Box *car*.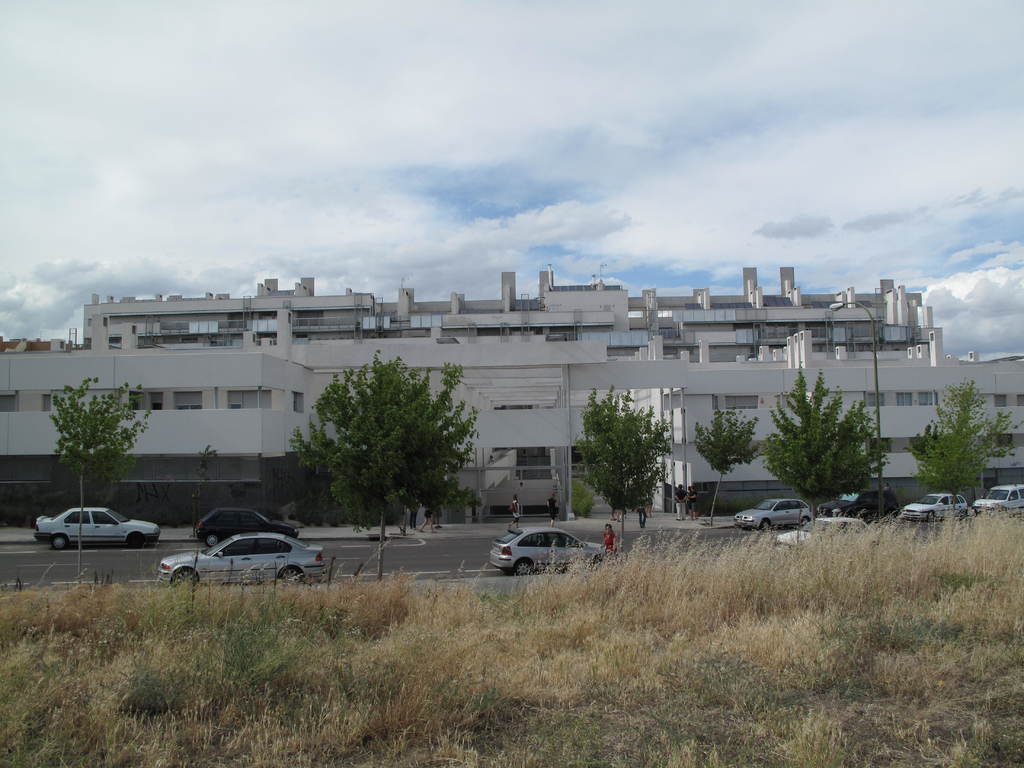
x1=900 y1=492 x2=973 y2=526.
